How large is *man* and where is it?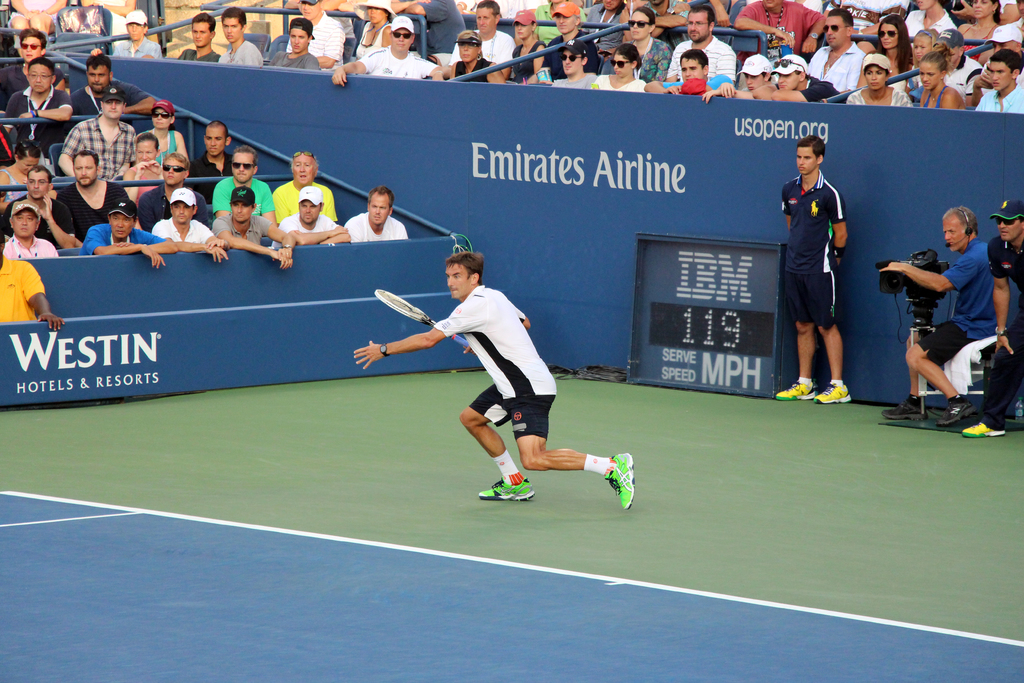
Bounding box: bbox=[0, 240, 61, 328].
